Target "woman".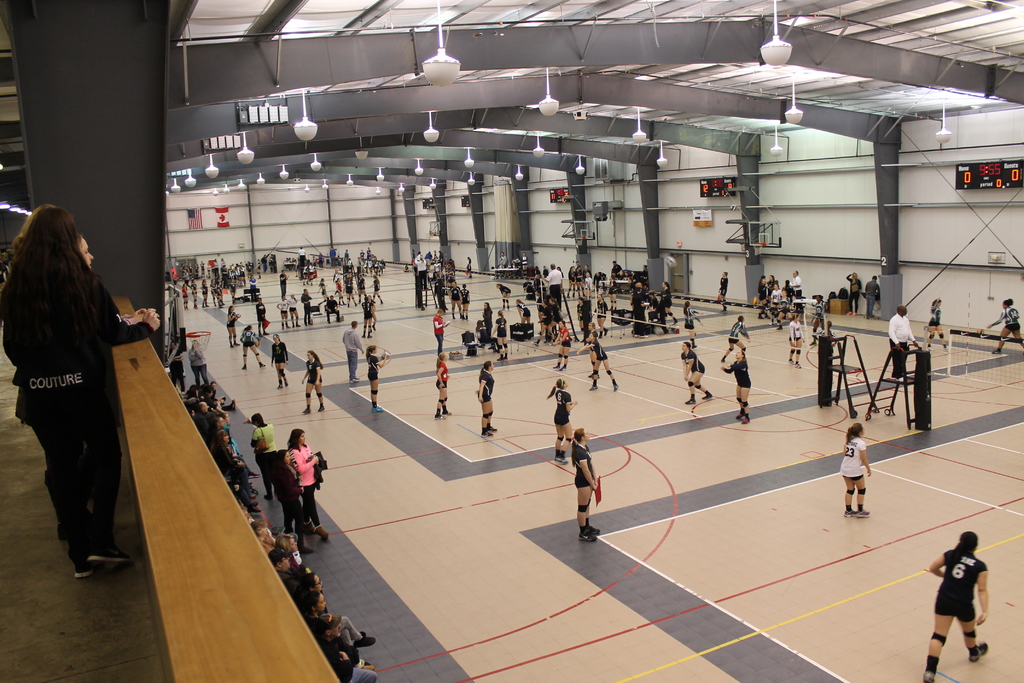
Target region: bbox=[212, 259, 219, 278].
